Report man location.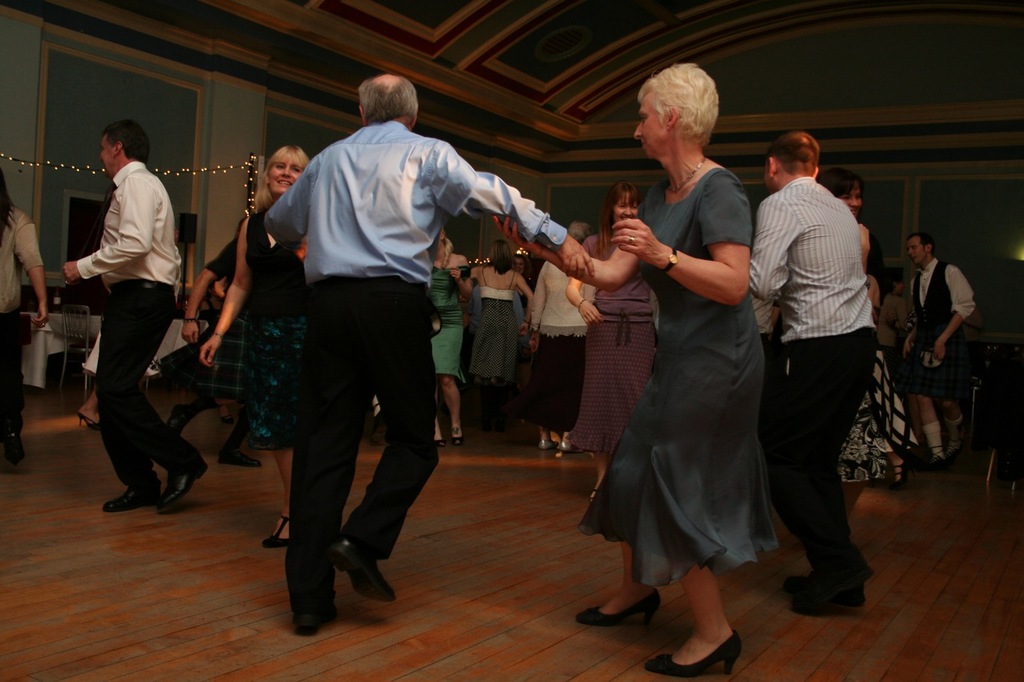
Report: {"left": 250, "top": 28, "right": 496, "bottom": 653}.
